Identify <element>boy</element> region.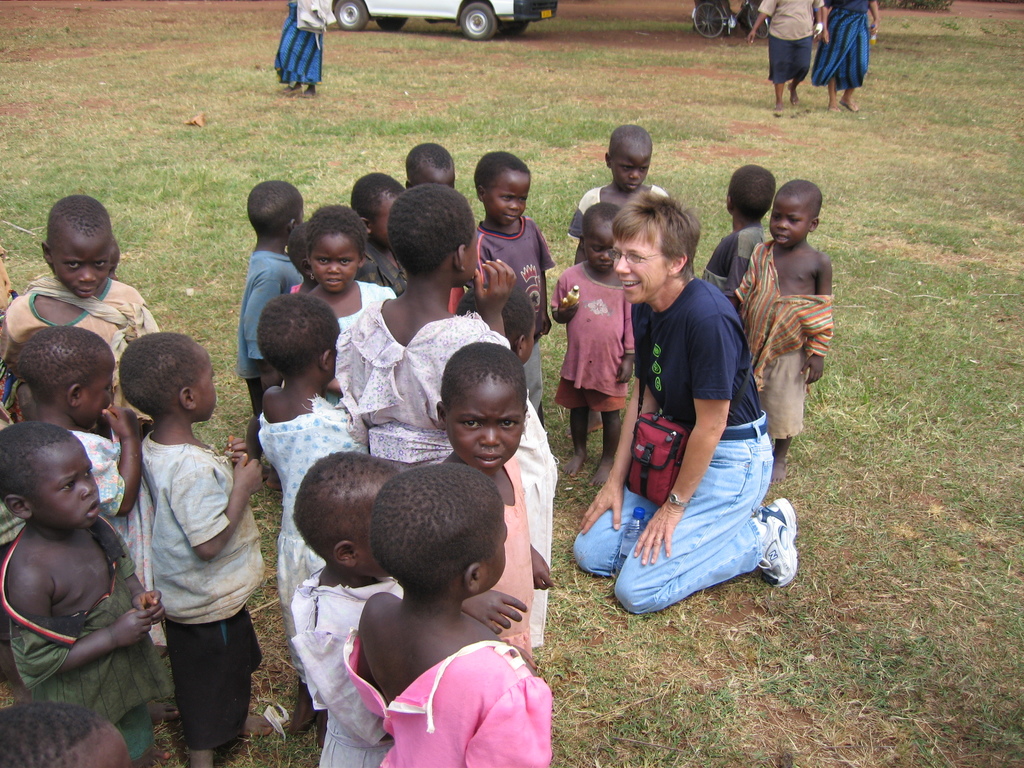
Region: {"x1": 353, "y1": 167, "x2": 415, "y2": 291}.
